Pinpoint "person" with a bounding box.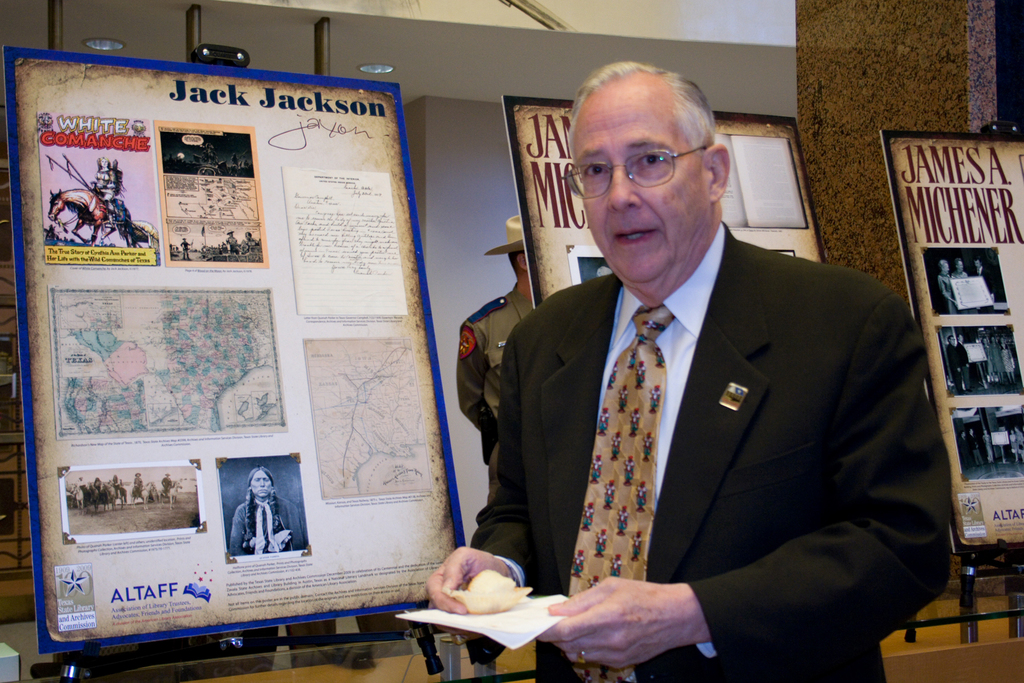
976/258/991/297.
